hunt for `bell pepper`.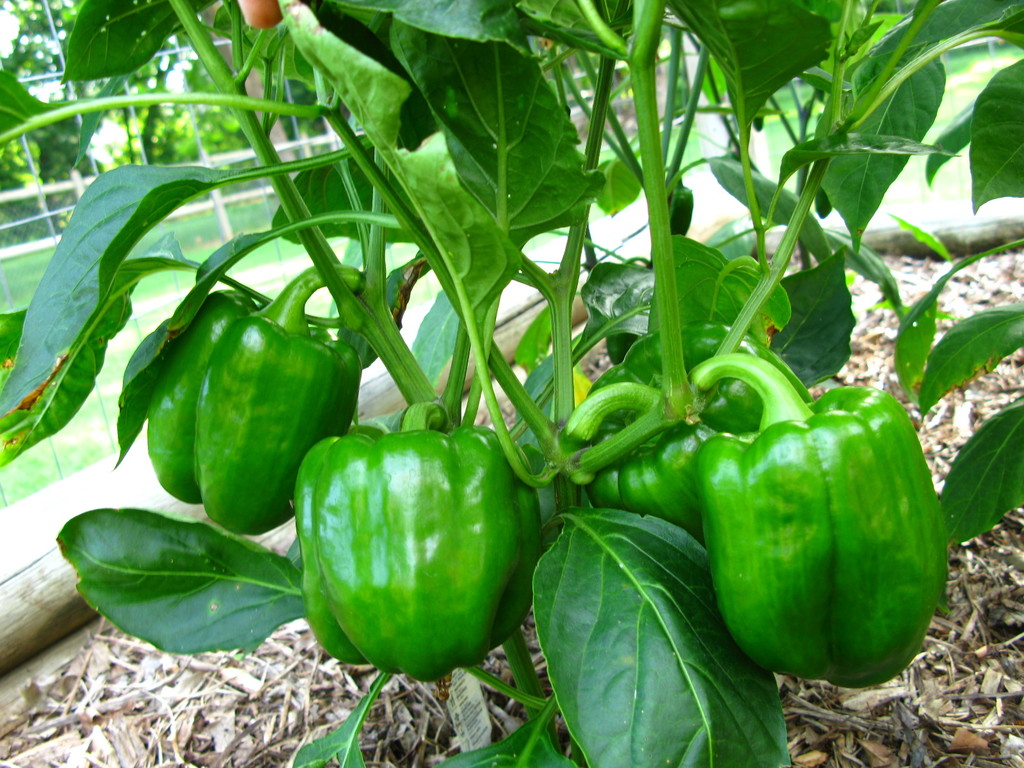
Hunted down at <region>147, 266, 372, 534</region>.
